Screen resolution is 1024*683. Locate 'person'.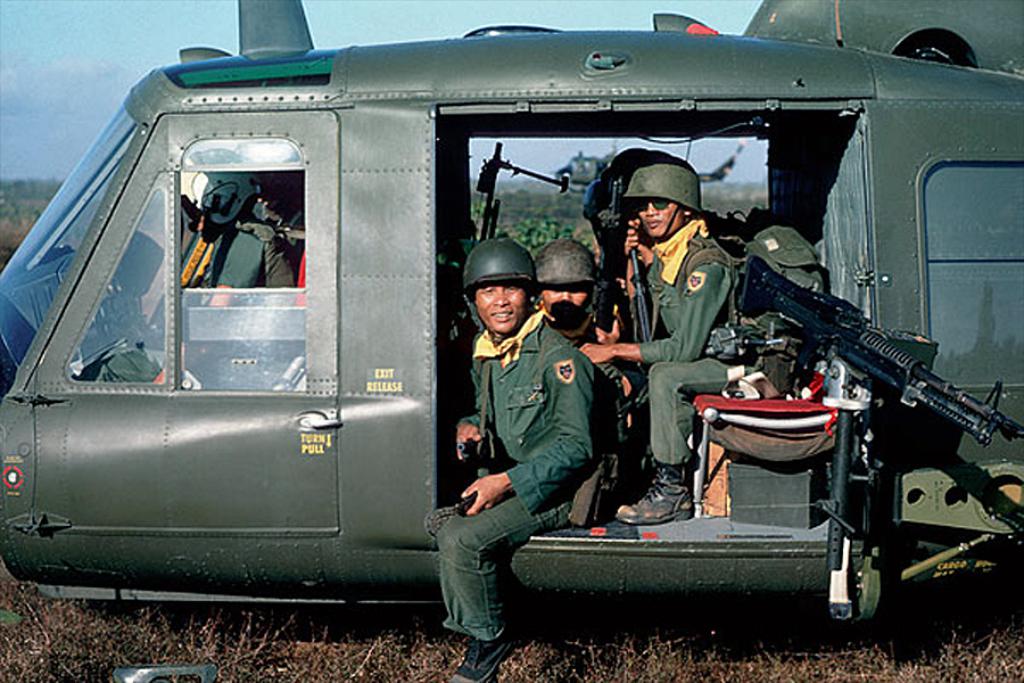
crop(421, 237, 593, 682).
